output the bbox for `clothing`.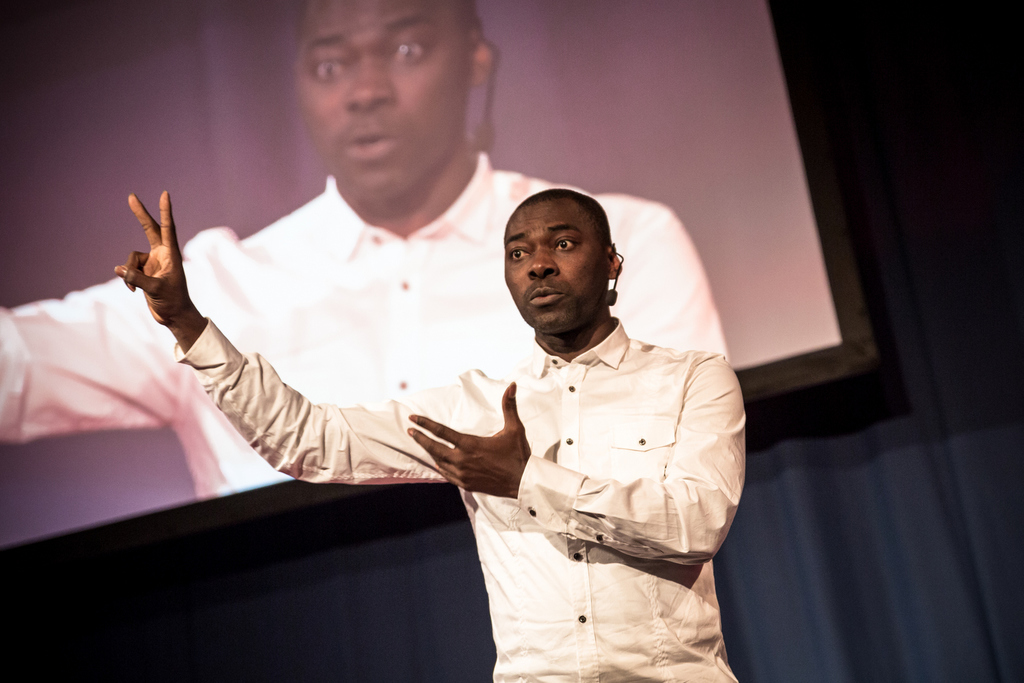
0 150 737 505.
